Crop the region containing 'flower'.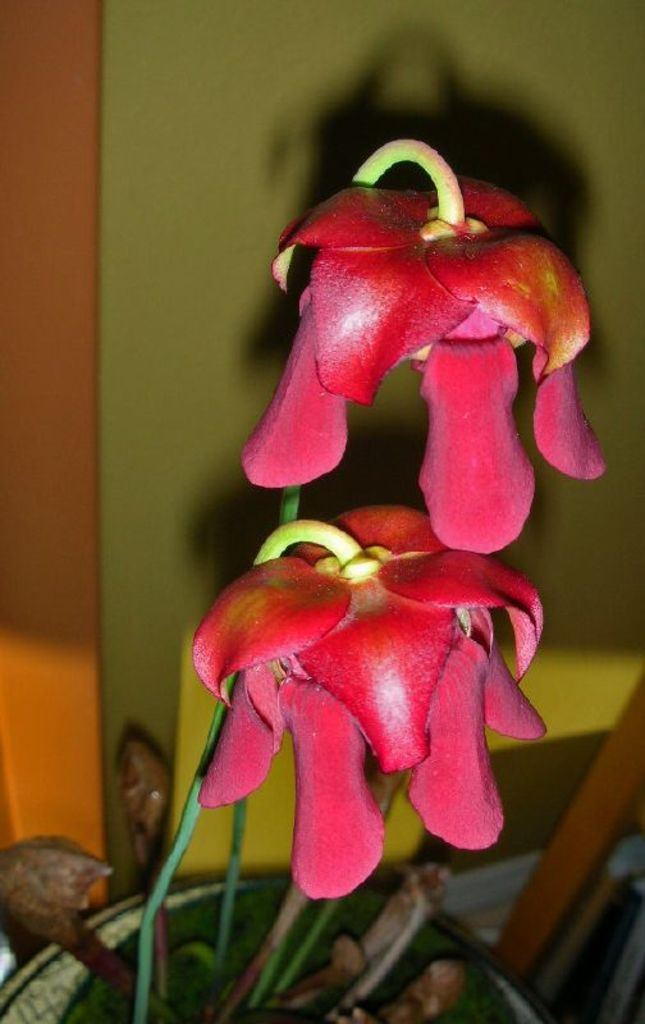
Crop region: {"x1": 182, "y1": 547, "x2": 548, "y2": 884}.
